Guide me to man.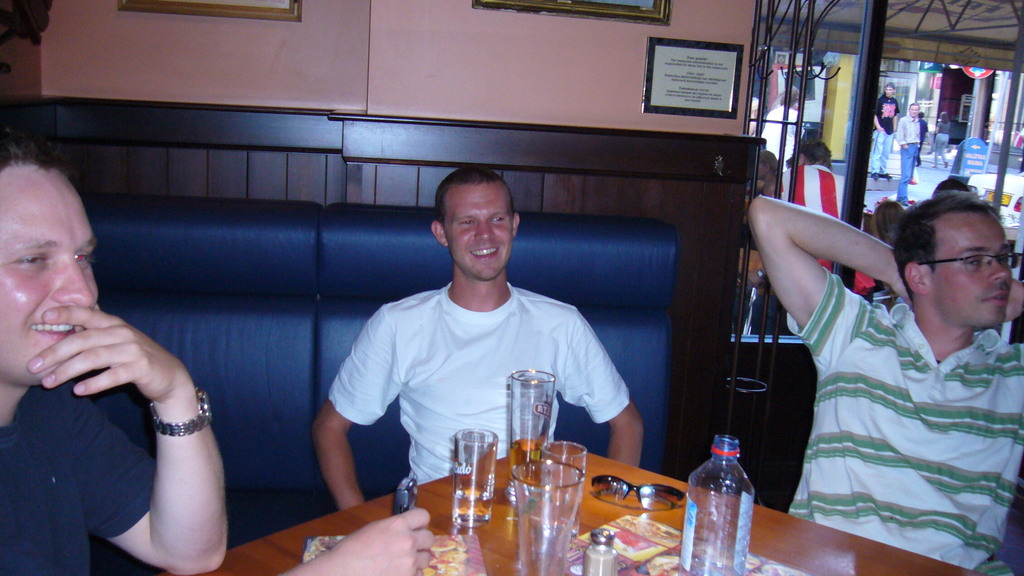
Guidance: rect(0, 134, 228, 575).
